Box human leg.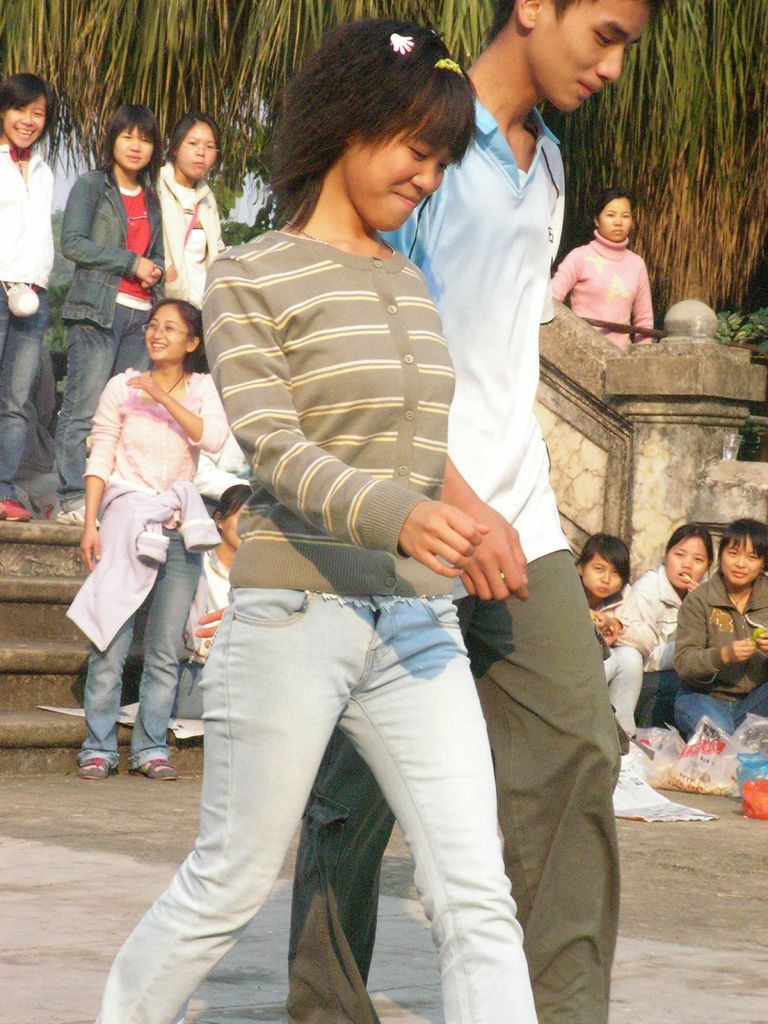
(x1=144, y1=532, x2=207, y2=781).
